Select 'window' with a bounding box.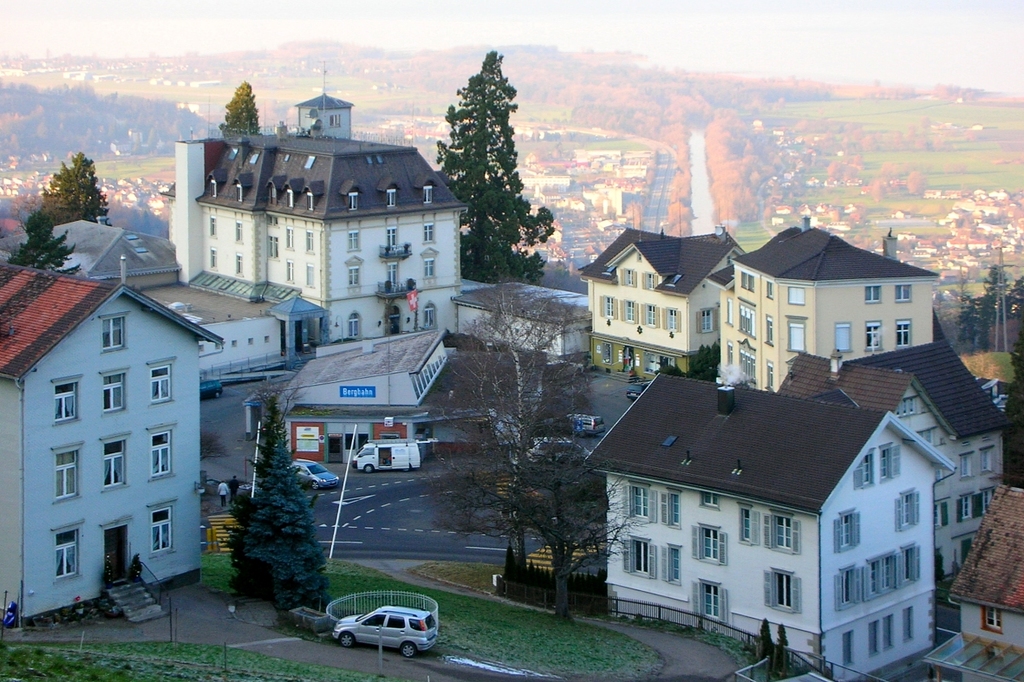
{"left": 285, "top": 224, "right": 292, "bottom": 247}.
